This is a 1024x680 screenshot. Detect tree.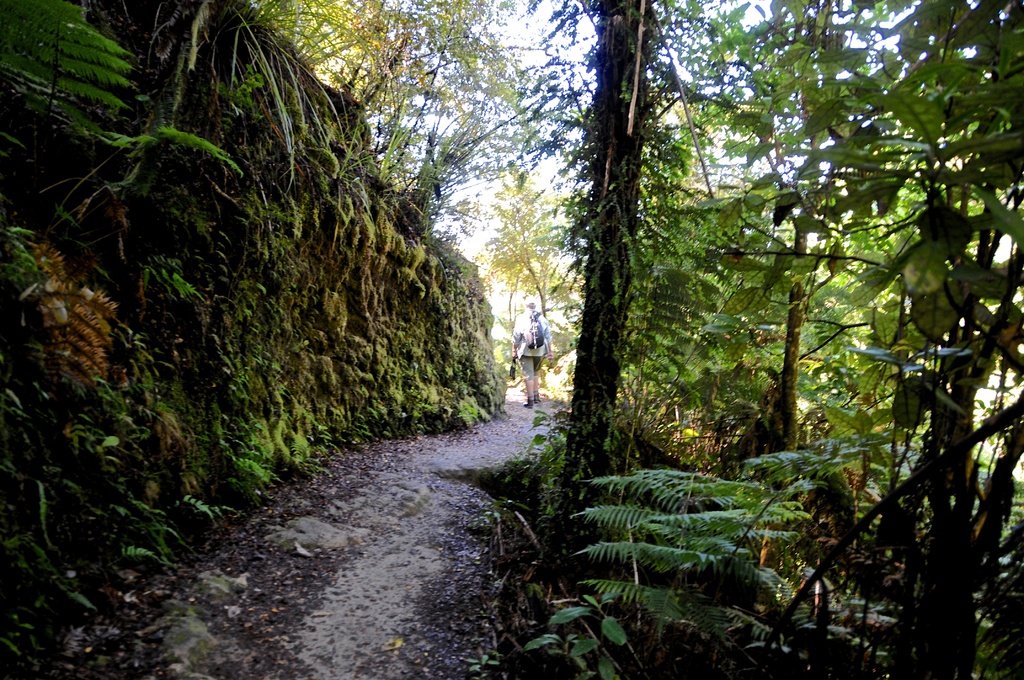
x1=739 y1=0 x2=899 y2=447.
